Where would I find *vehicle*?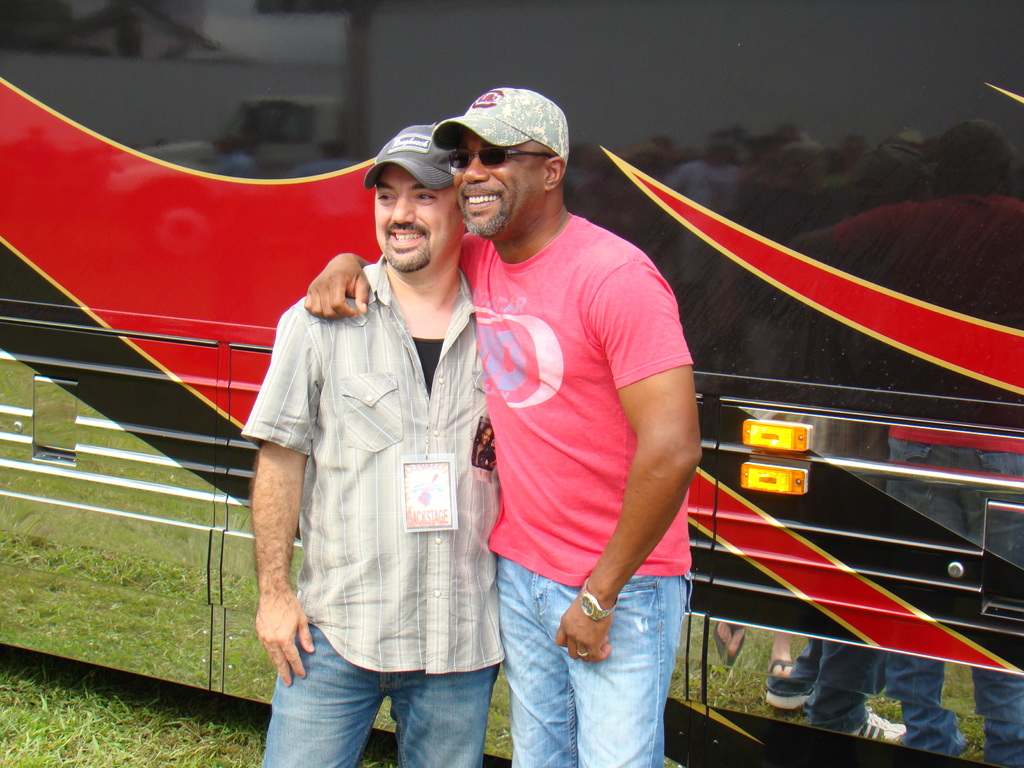
At pyautogui.locateOnScreen(0, 0, 1023, 767).
